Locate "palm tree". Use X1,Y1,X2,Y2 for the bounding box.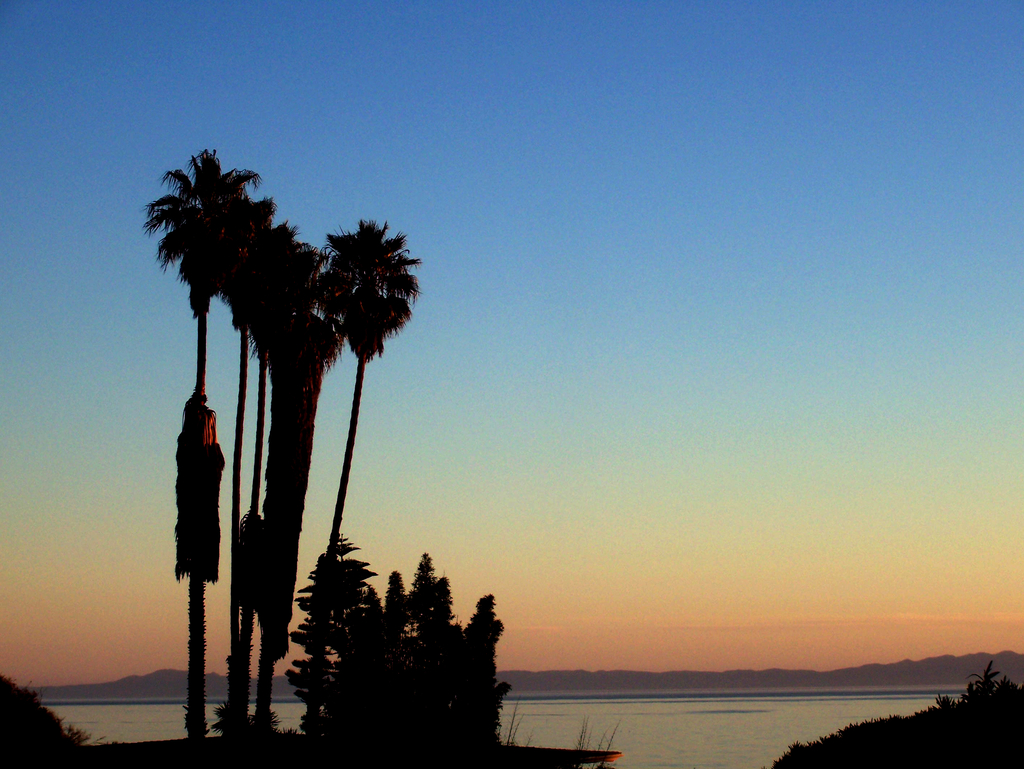
310,216,424,741.
